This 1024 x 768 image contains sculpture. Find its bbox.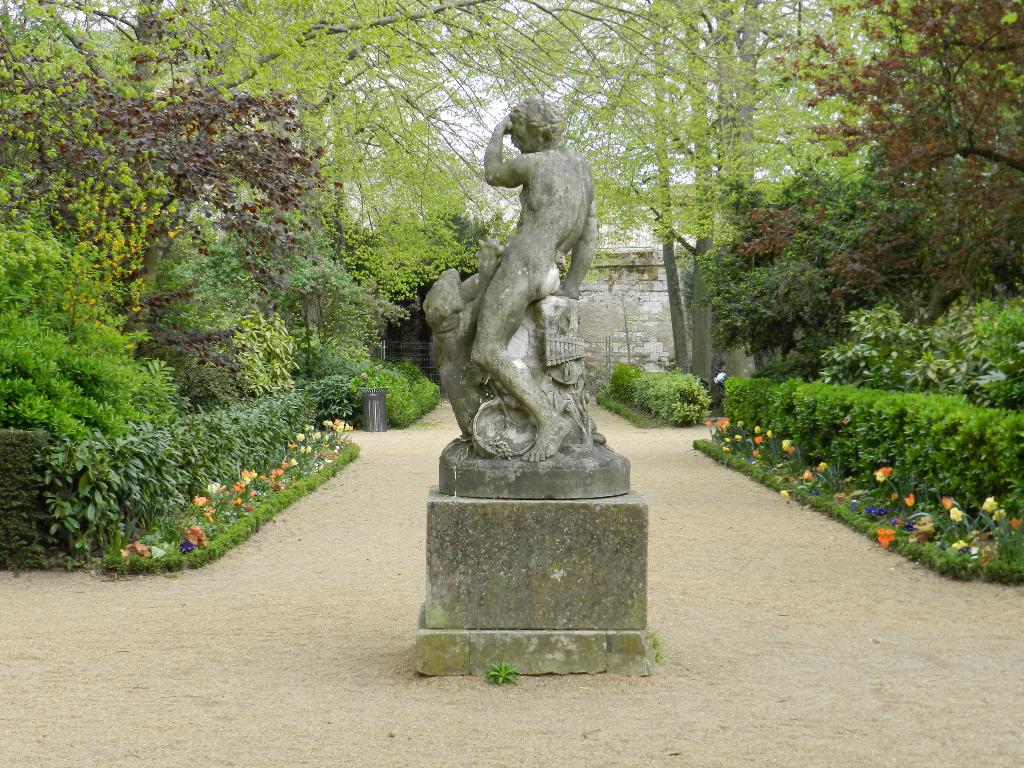
l=420, t=84, r=630, b=503.
